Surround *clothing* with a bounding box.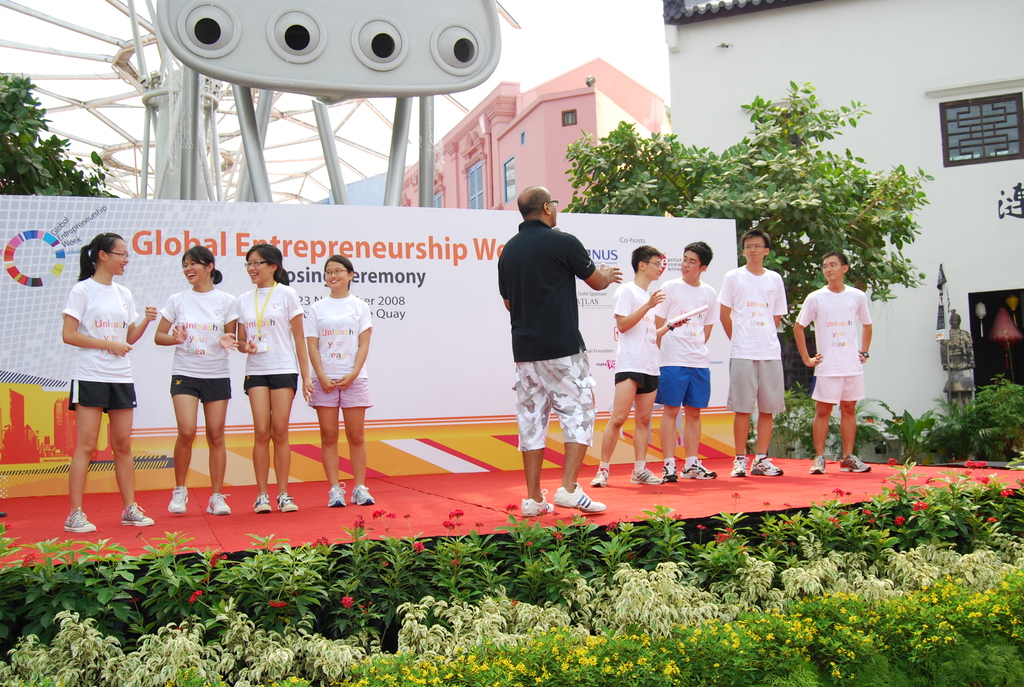
(611, 278, 660, 396).
